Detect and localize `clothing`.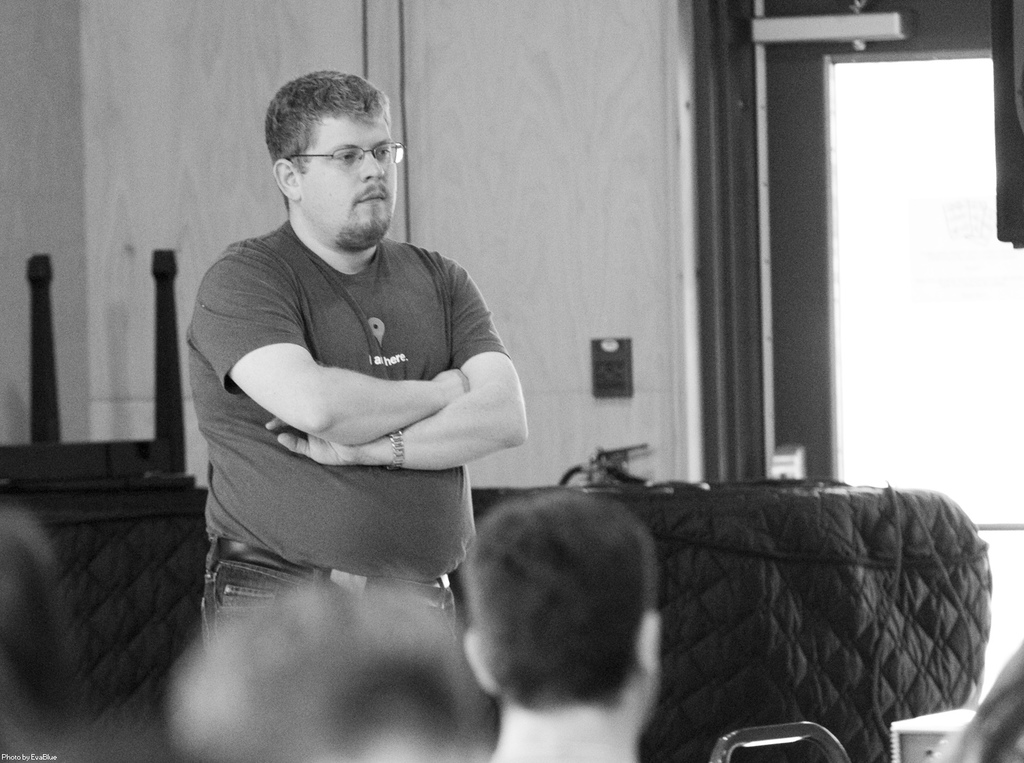
Localized at box=[184, 177, 531, 596].
